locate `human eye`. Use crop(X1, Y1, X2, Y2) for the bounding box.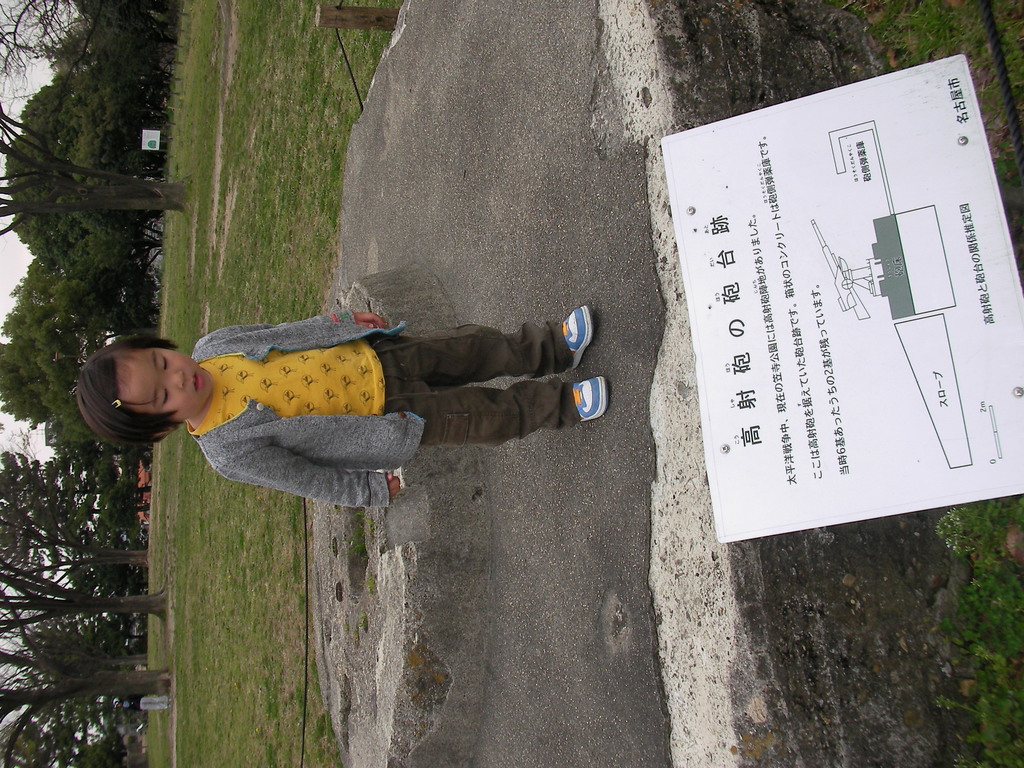
crop(161, 390, 170, 403).
